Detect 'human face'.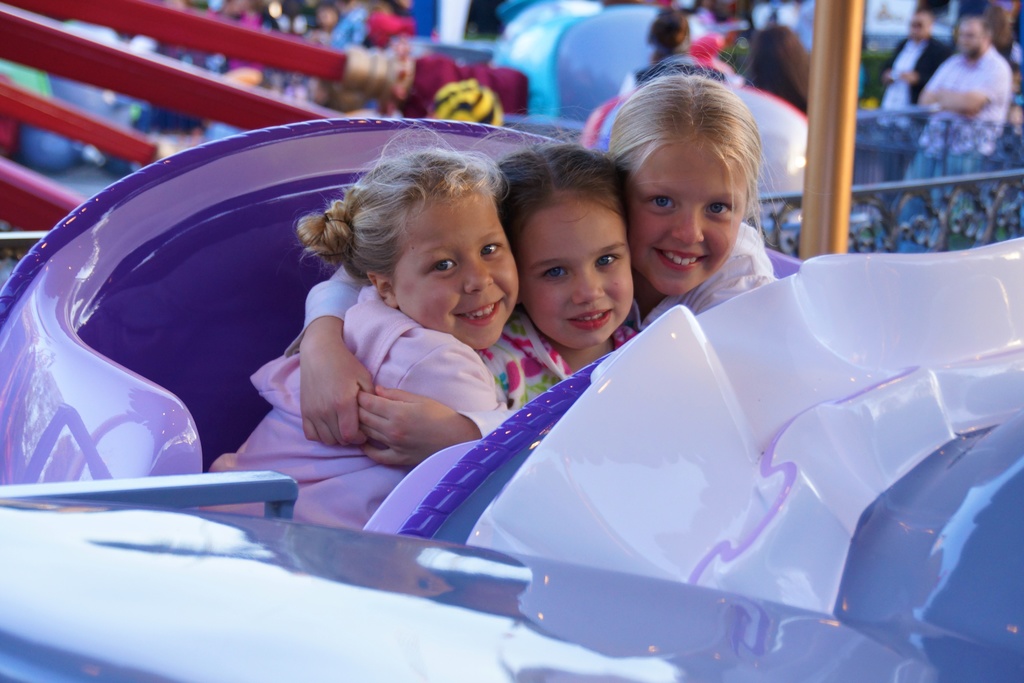
Detected at l=624, t=142, r=750, b=293.
